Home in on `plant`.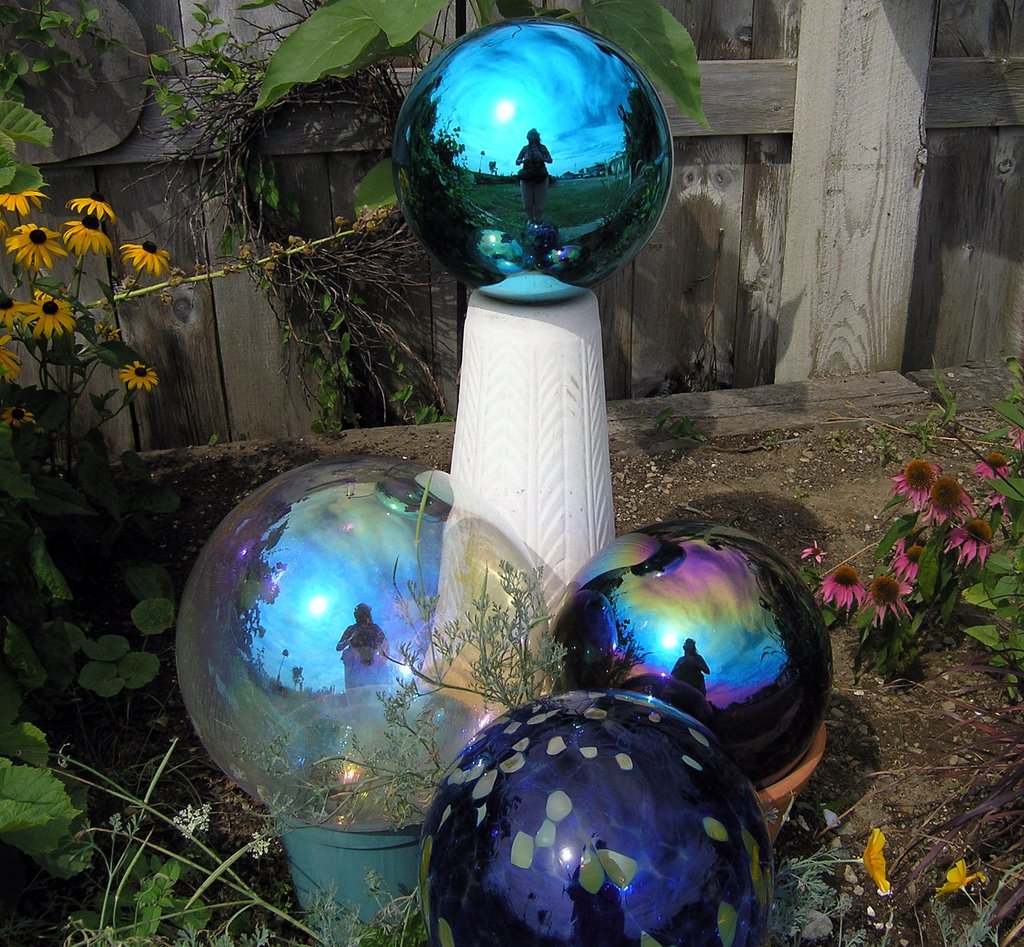
Homed in at left=249, top=0, right=456, bottom=123.
